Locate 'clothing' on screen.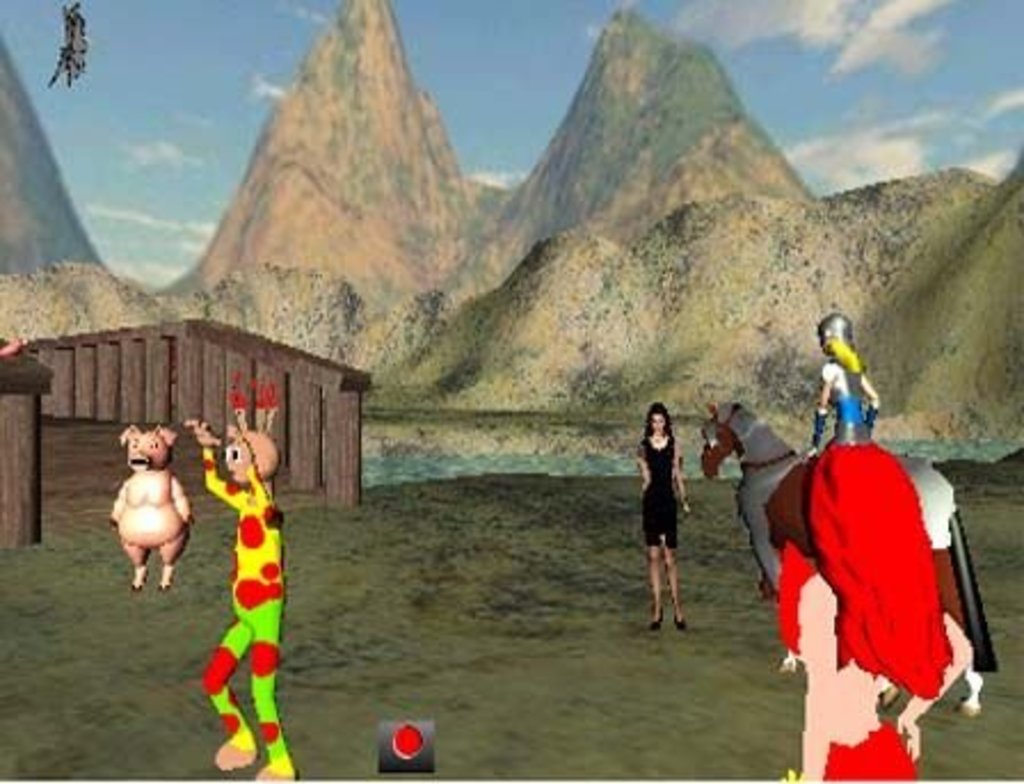
On screen at {"x1": 640, "y1": 432, "x2": 693, "y2": 569}.
